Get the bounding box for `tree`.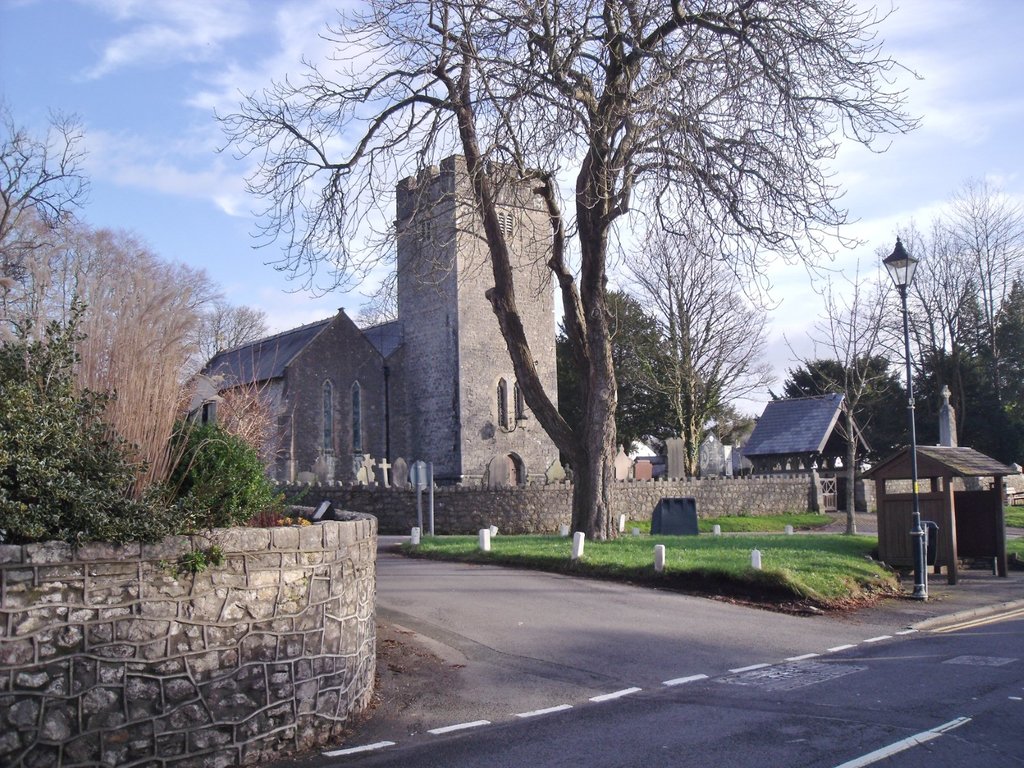
bbox=(620, 204, 783, 479).
